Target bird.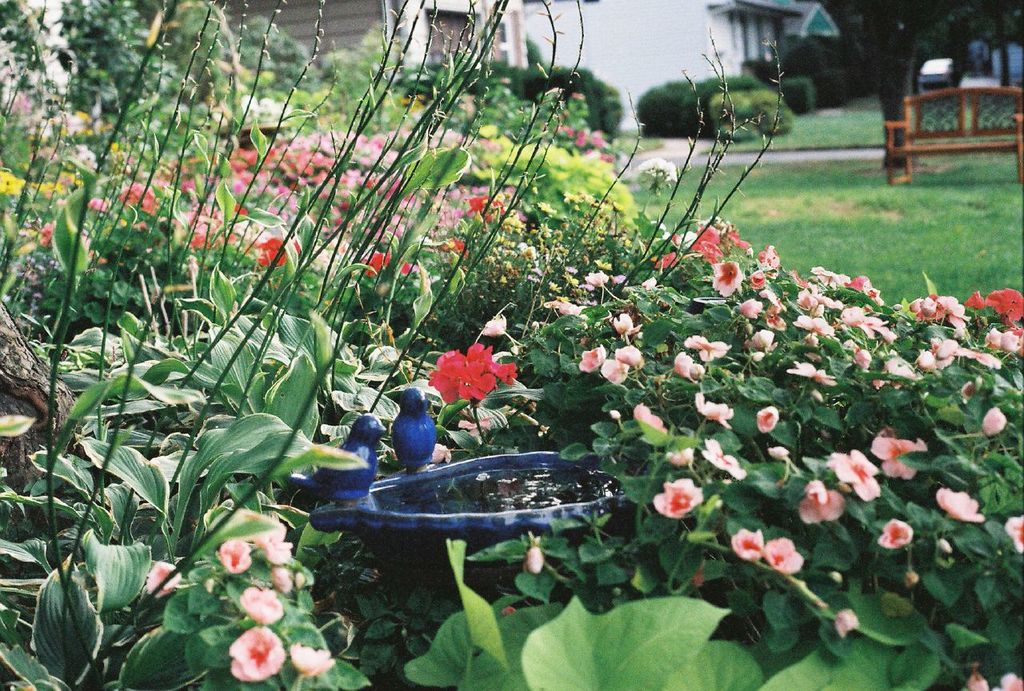
Target region: l=381, t=378, r=448, b=480.
